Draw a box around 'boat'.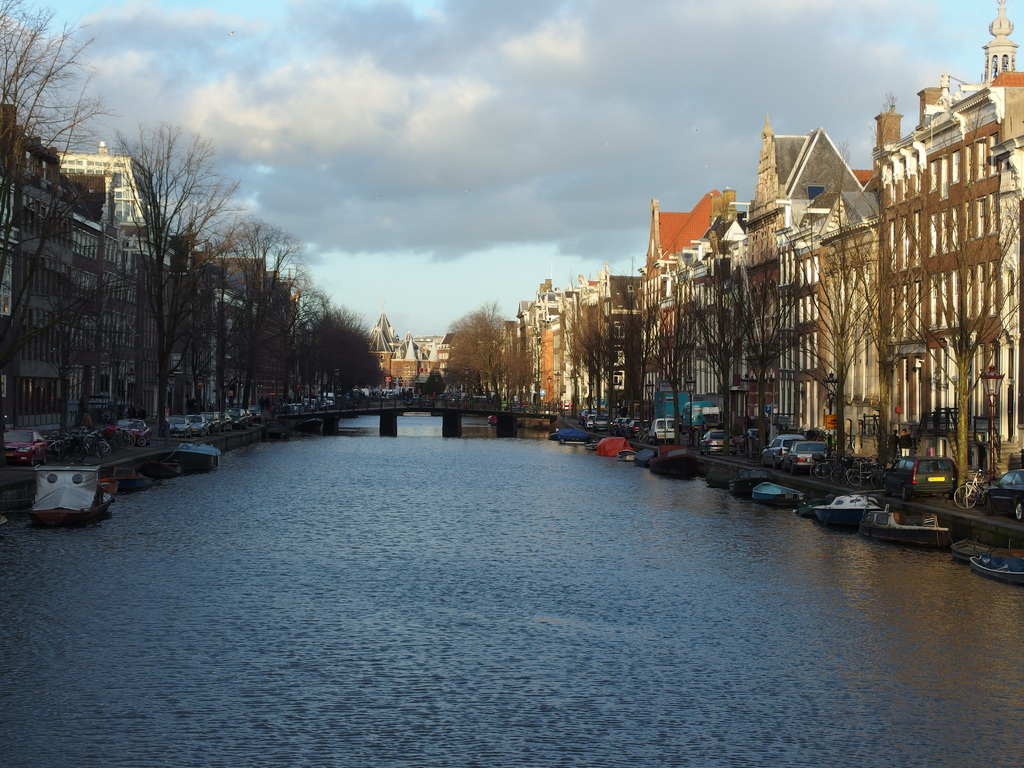
rect(652, 447, 712, 479).
